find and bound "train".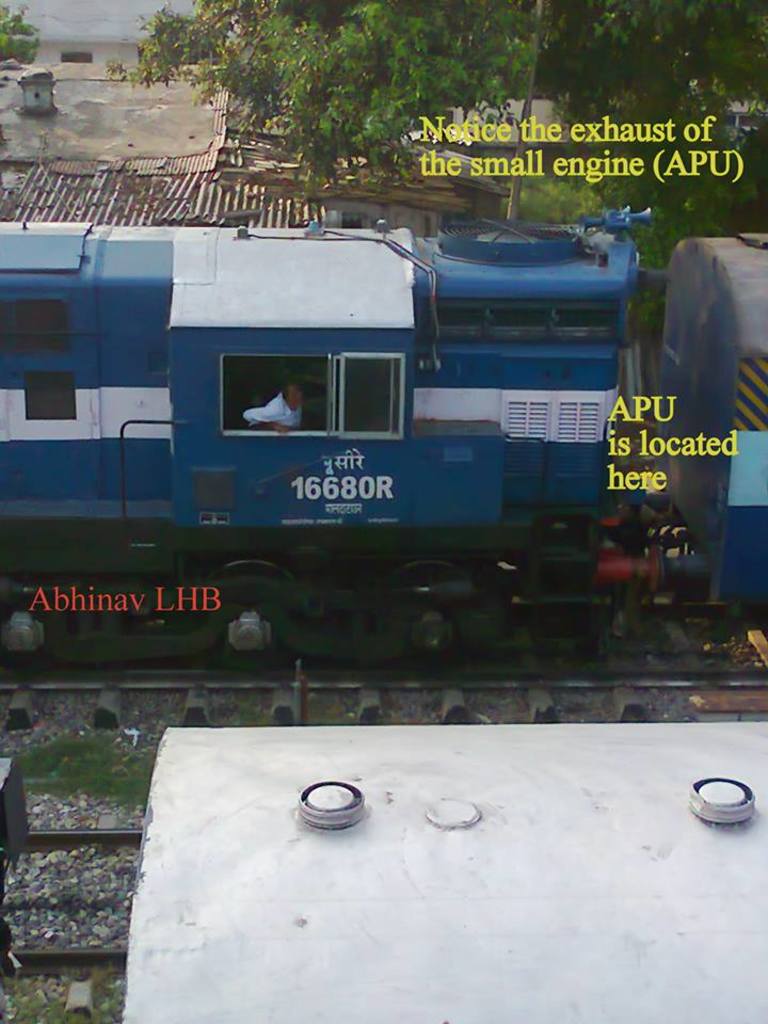
Bound: <bbox>0, 729, 767, 1023</bbox>.
